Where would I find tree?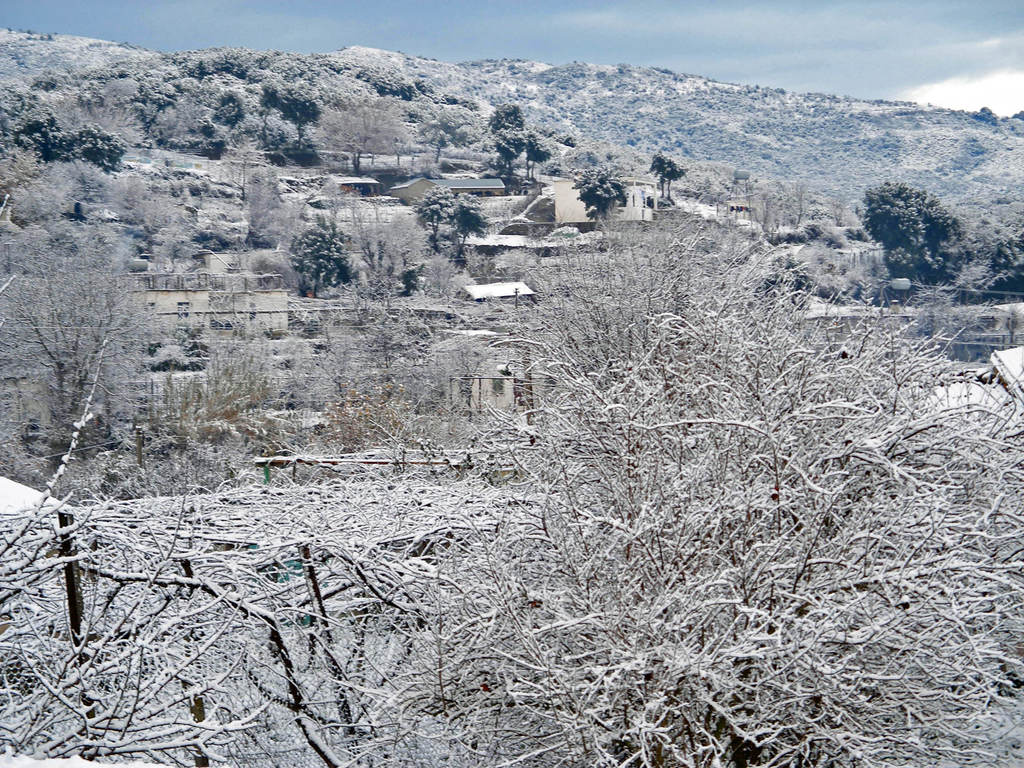
At {"x1": 275, "y1": 198, "x2": 354, "y2": 294}.
